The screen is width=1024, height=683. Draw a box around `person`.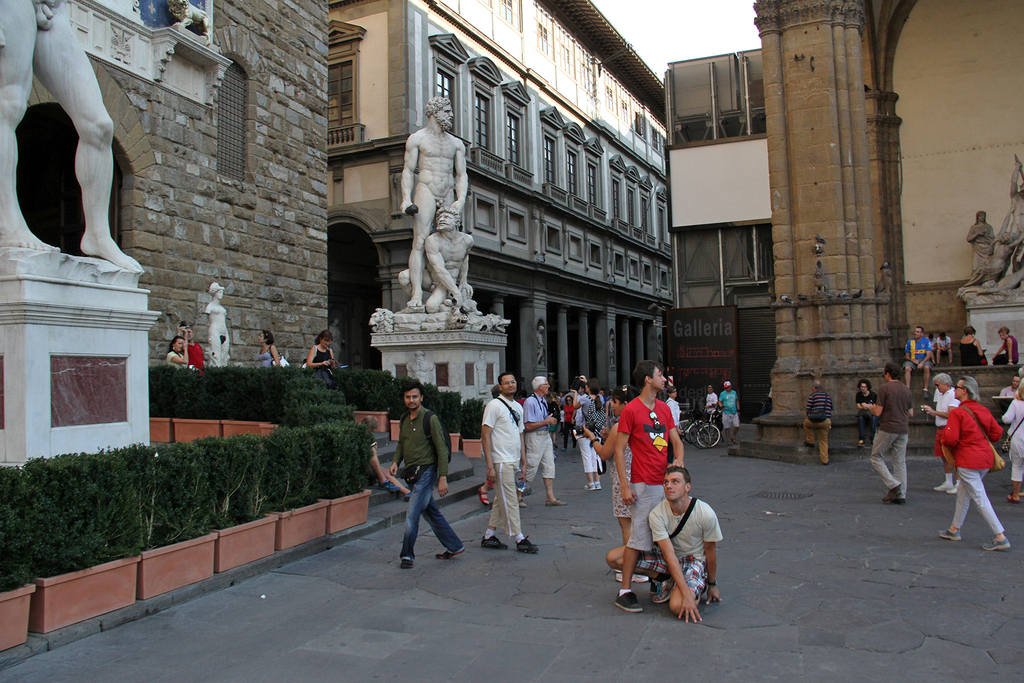
204 281 230 390.
